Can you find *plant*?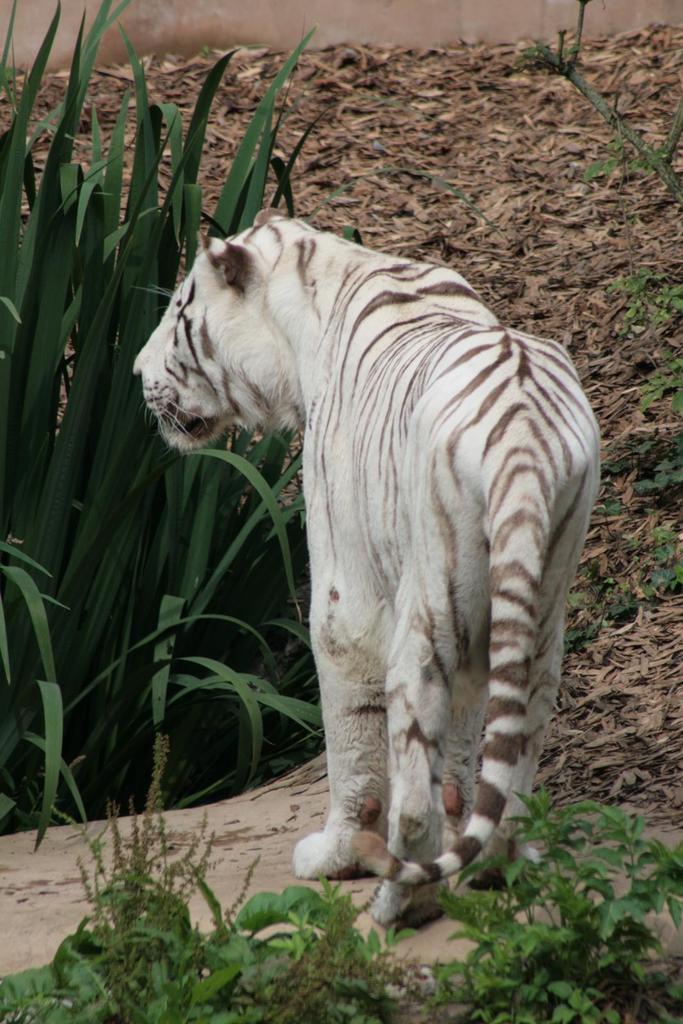
Yes, bounding box: (x1=419, y1=778, x2=682, y2=1023).
